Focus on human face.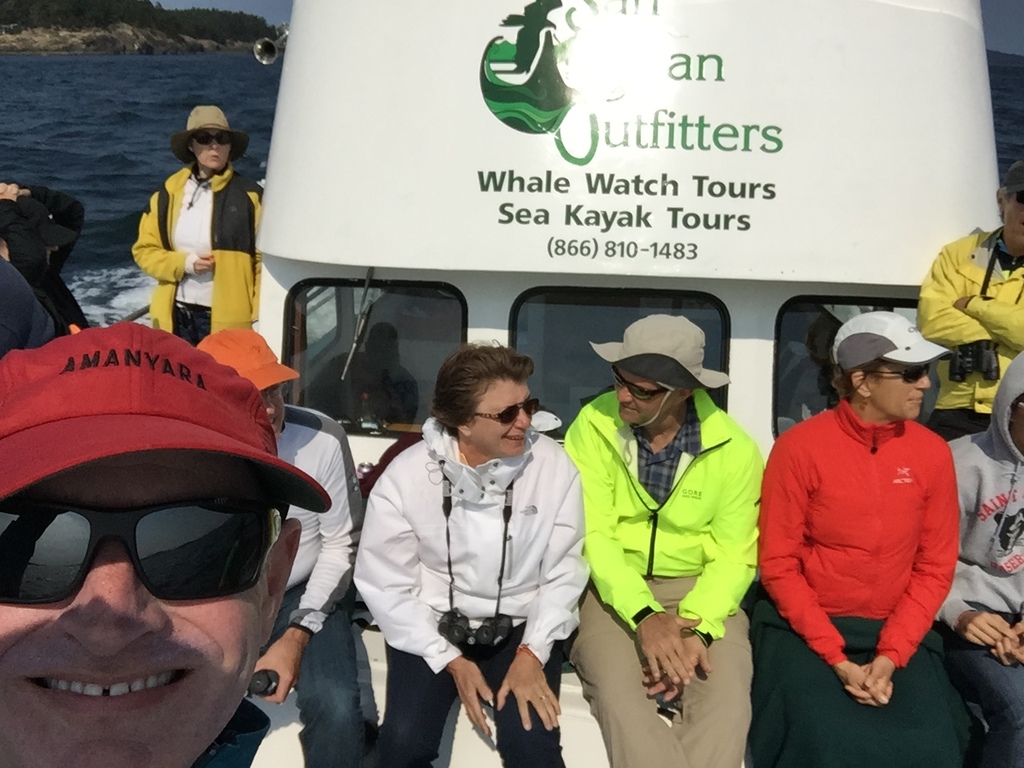
Focused at {"left": 190, "top": 130, "right": 234, "bottom": 168}.
